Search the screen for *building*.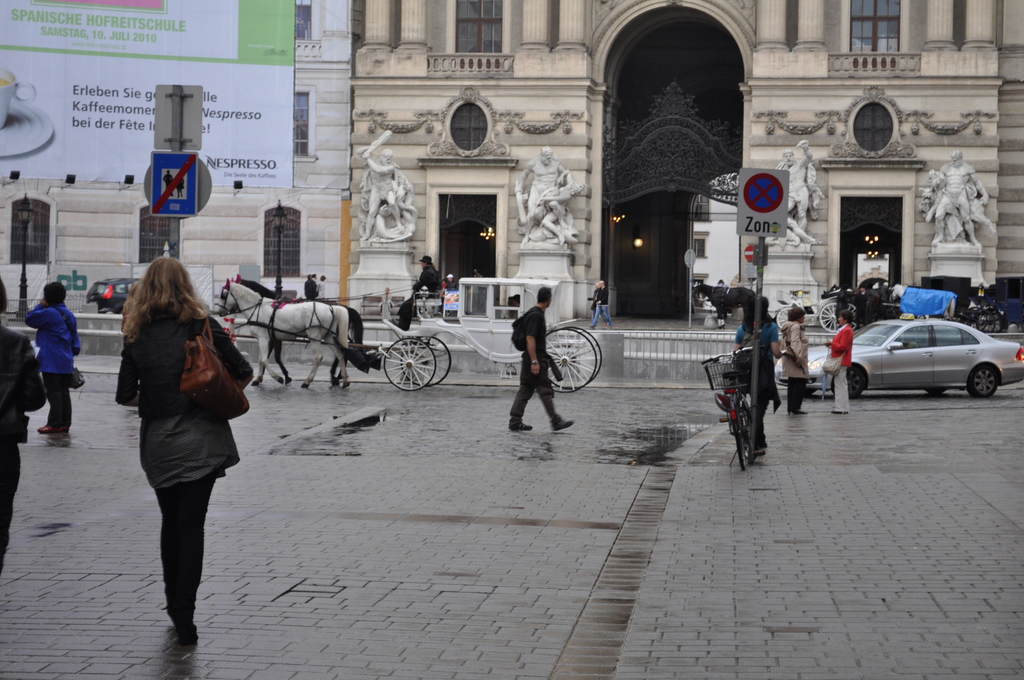
Found at (342,0,1023,334).
